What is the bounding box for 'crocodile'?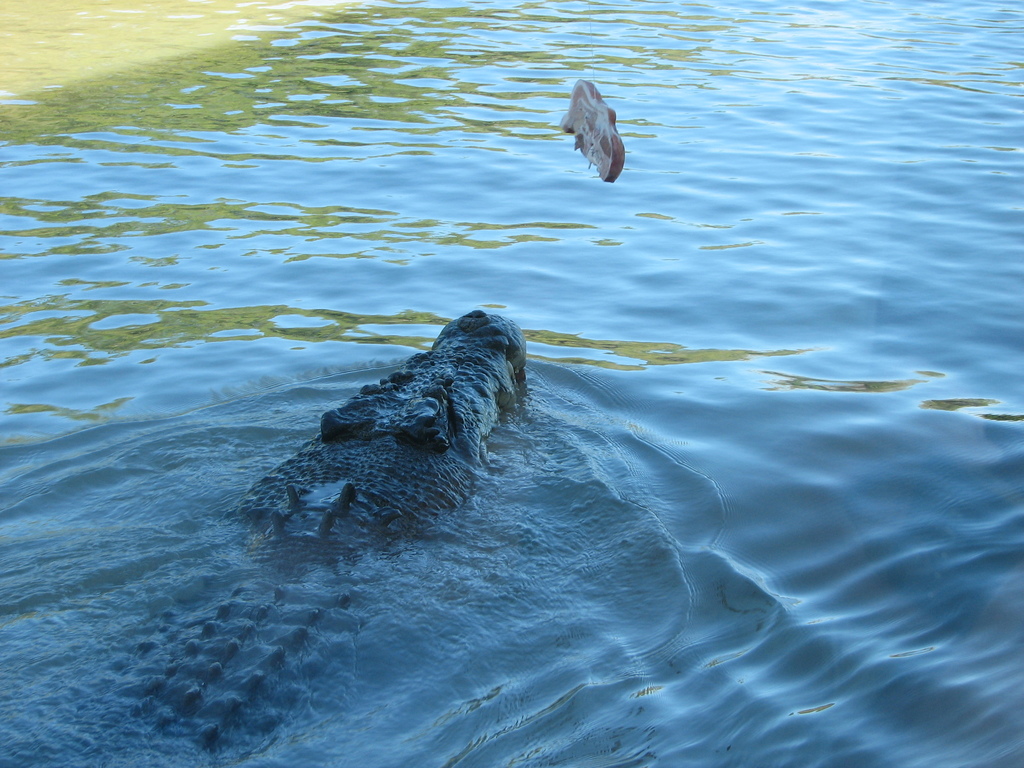
box=[91, 308, 531, 767].
